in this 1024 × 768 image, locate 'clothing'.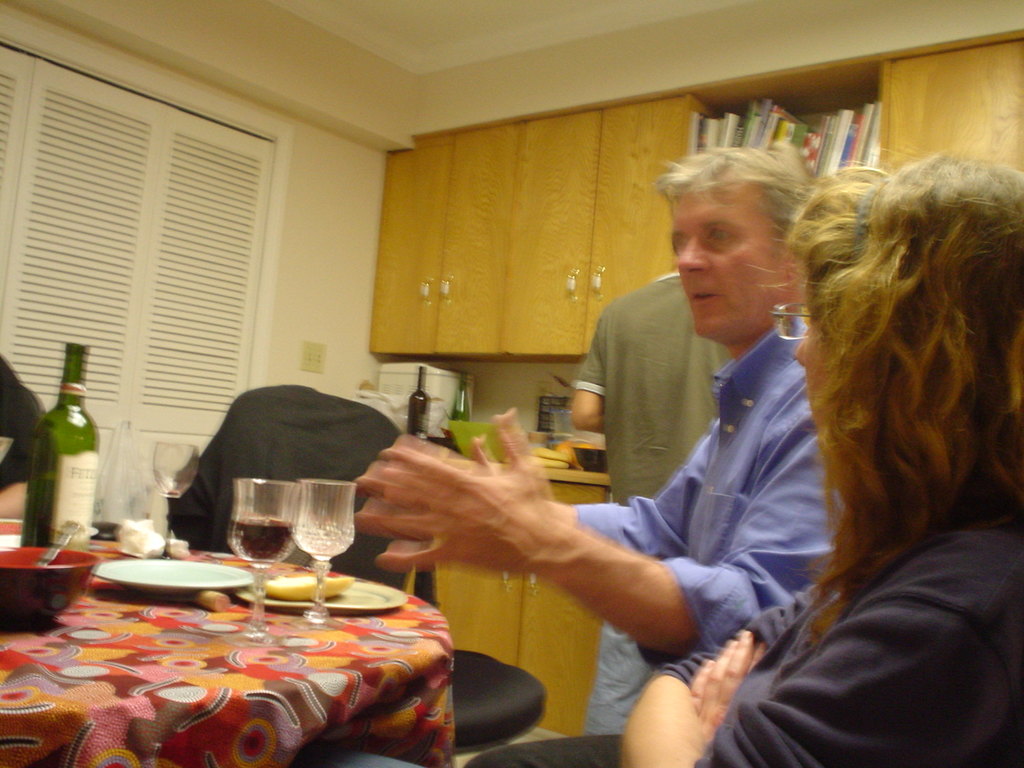
Bounding box: {"left": 564, "top": 262, "right": 734, "bottom": 749}.
